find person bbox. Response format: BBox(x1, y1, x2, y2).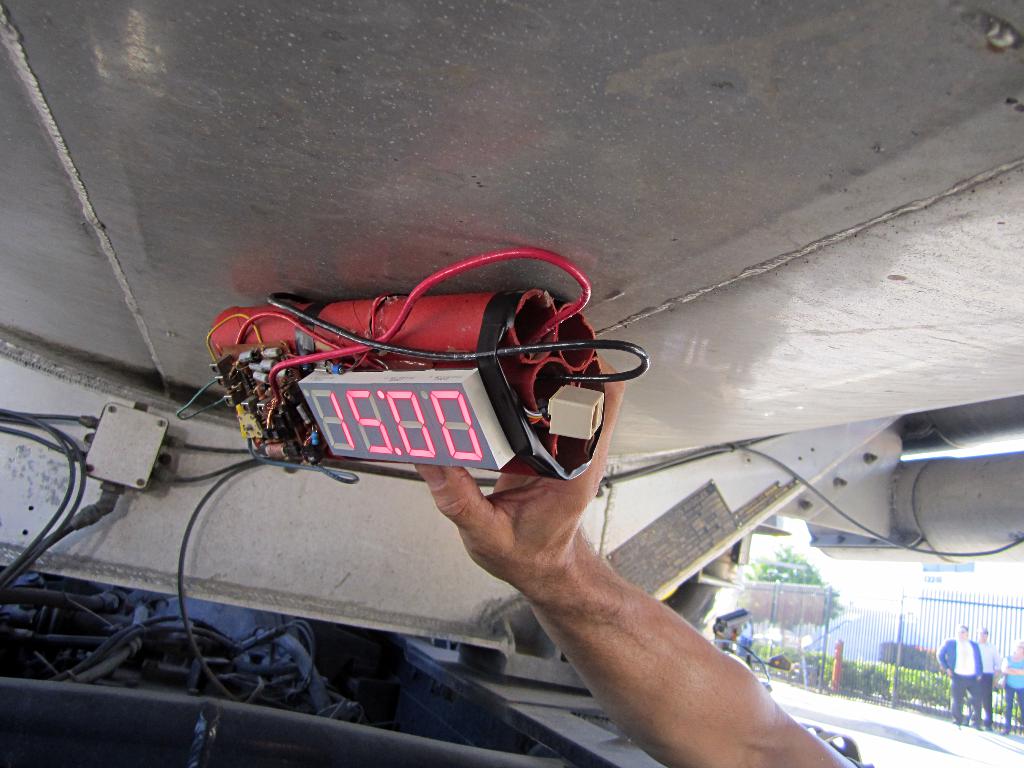
BBox(935, 626, 984, 732).
